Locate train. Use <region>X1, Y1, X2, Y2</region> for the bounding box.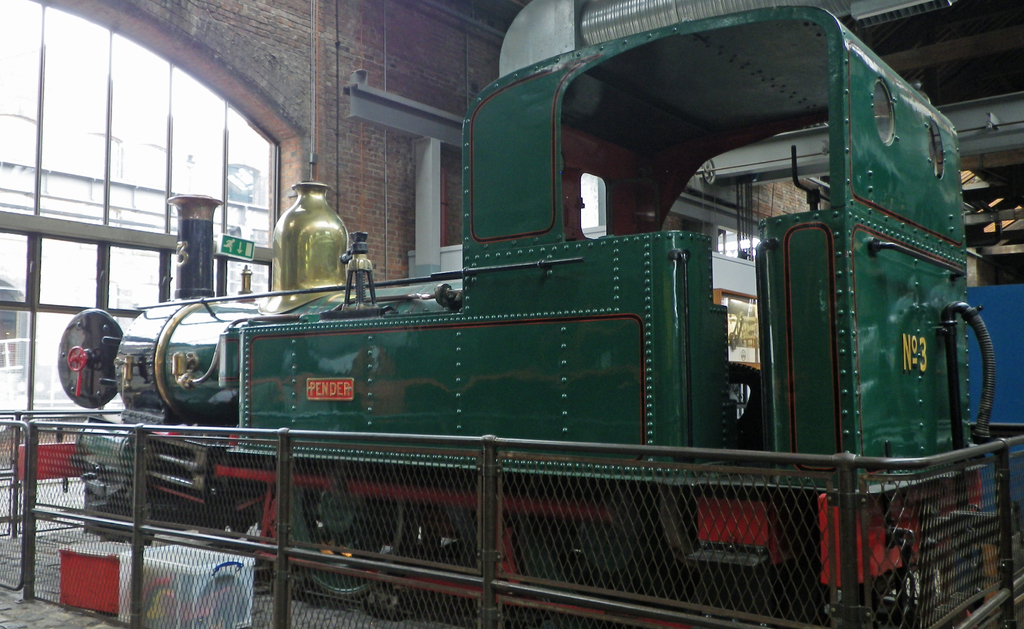
<region>56, 17, 1023, 627</region>.
